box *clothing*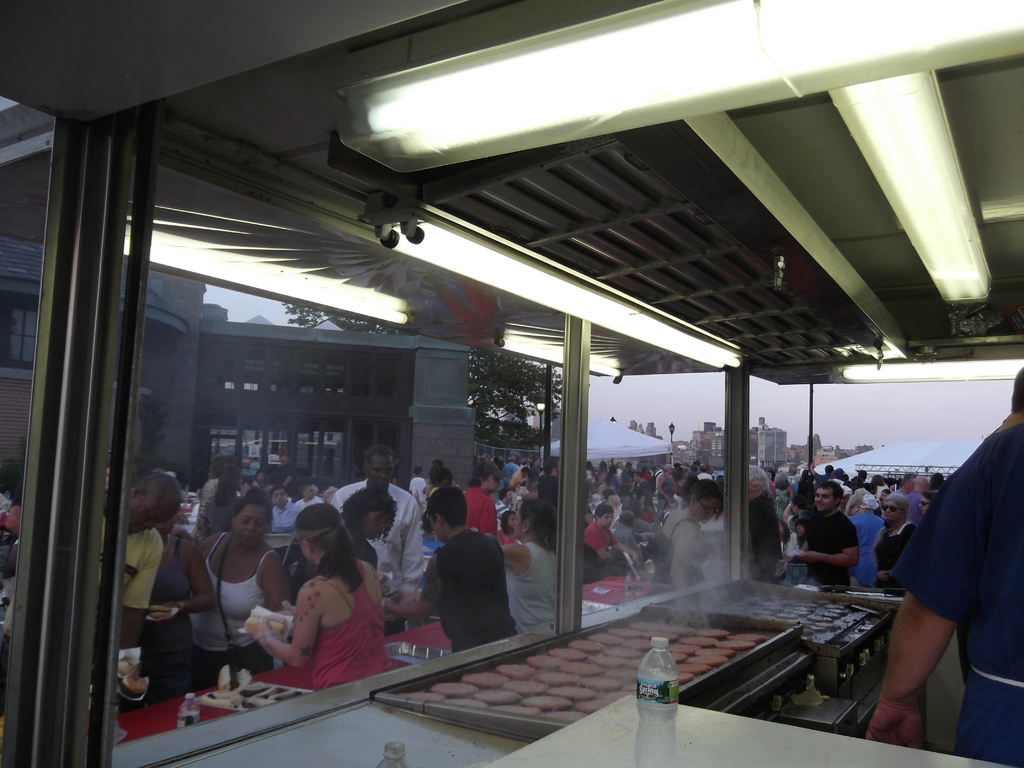
504:536:565:647
